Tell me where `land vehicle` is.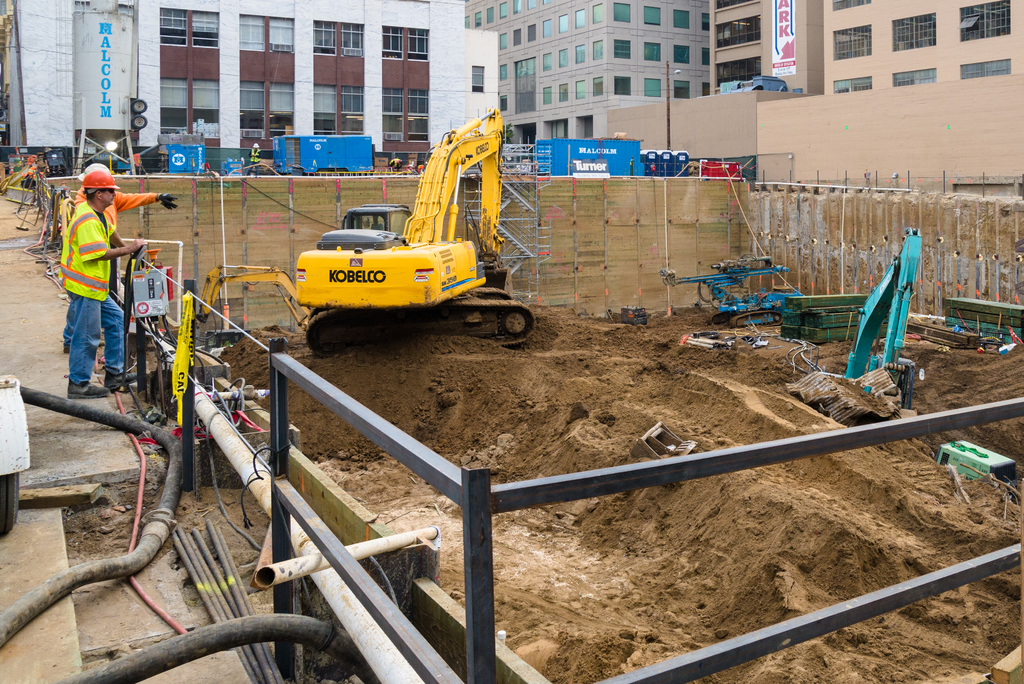
`land vehicle` is at <box>278,142,541,345</box>.
